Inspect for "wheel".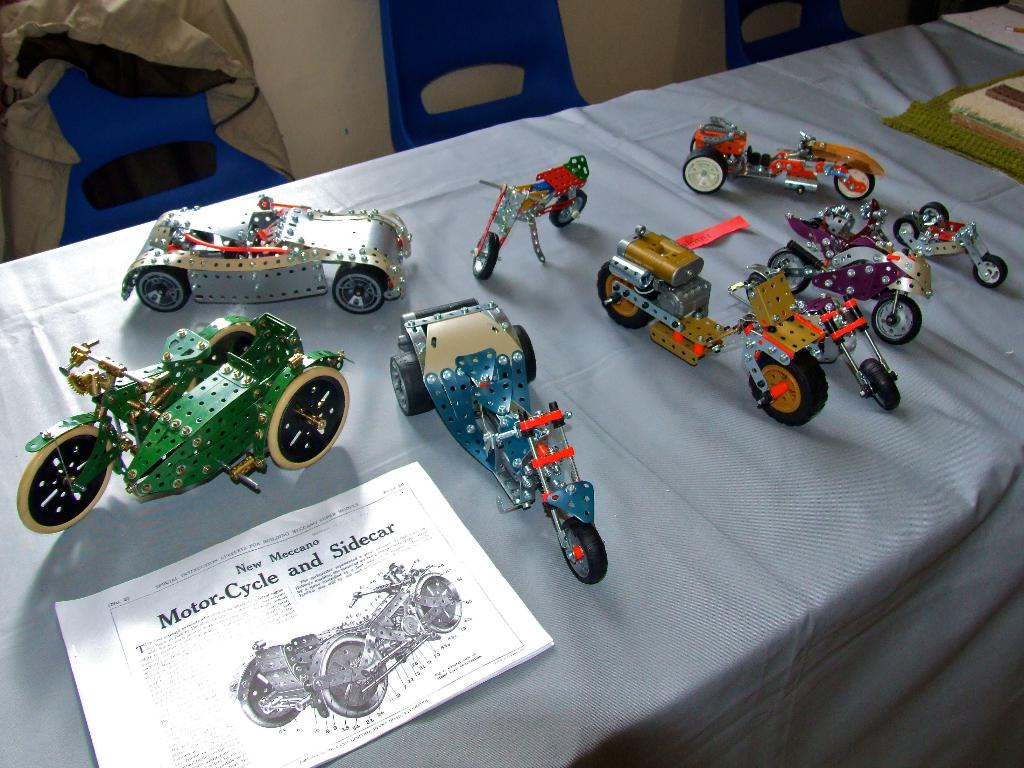
Inspection: 680:149:728:192.
